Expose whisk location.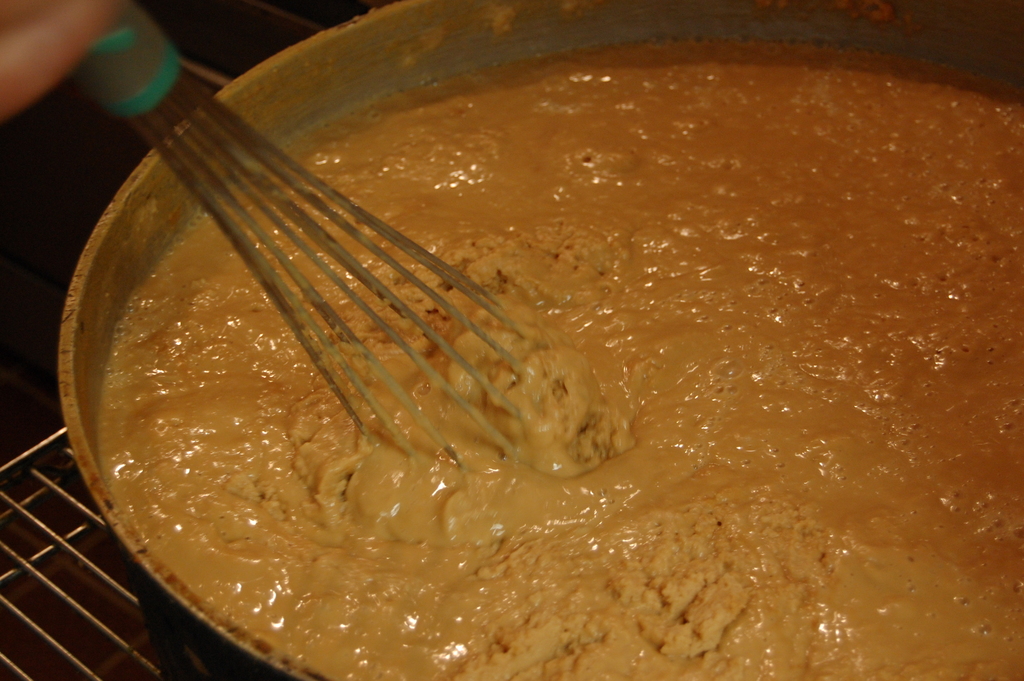
Exposed at 72, 0, 512, 475.
